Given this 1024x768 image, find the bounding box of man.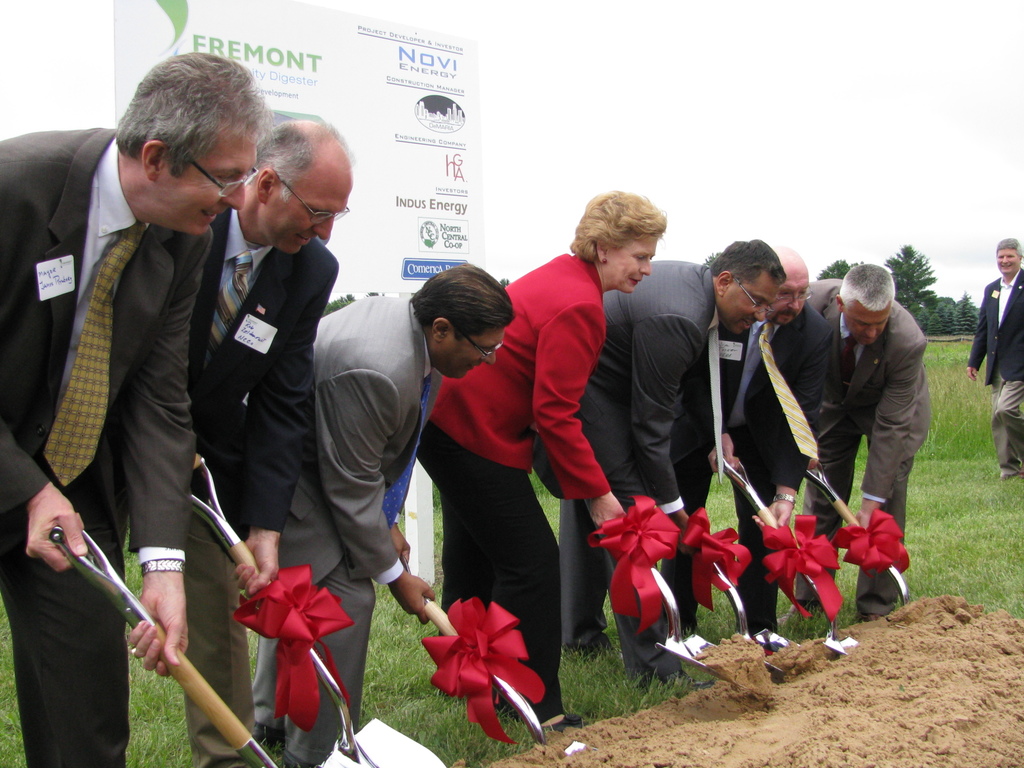
661 246 831 643.
